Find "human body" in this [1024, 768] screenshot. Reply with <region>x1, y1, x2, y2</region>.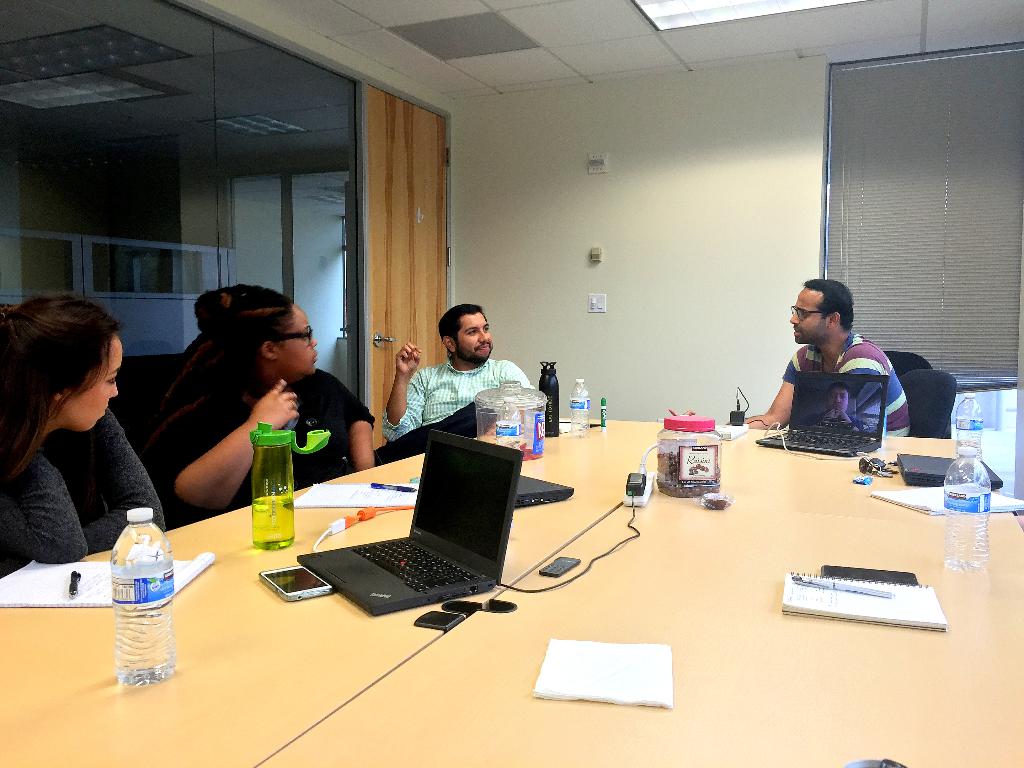
<region>748, 277, 903, 463</region>.
